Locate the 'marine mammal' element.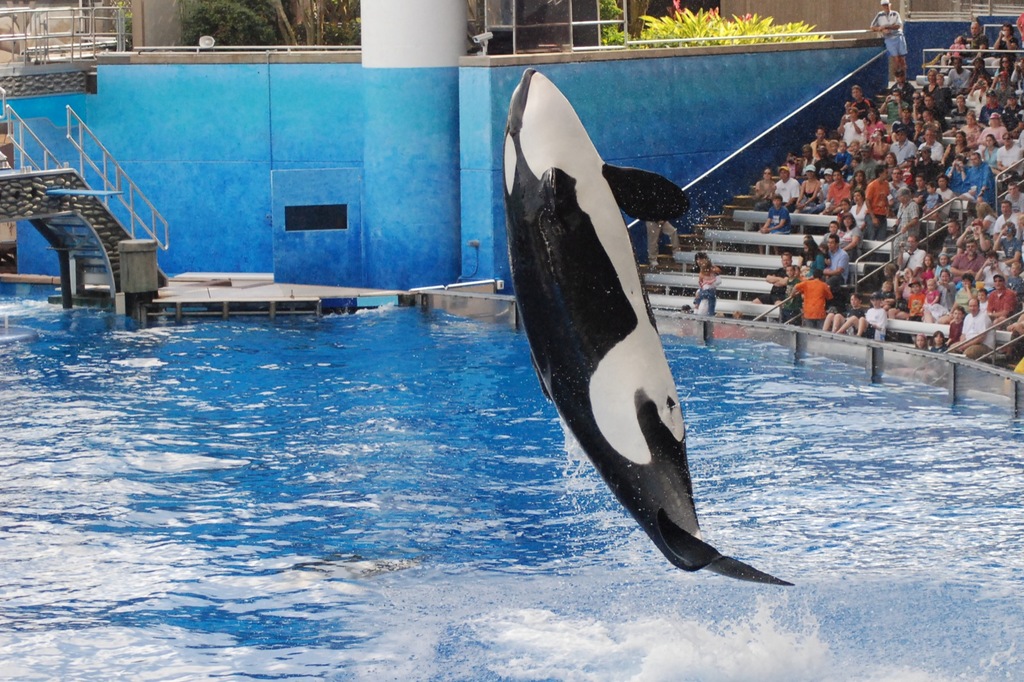
Element bbox: <bbox>504, 58, 772, 596</bbox>.
